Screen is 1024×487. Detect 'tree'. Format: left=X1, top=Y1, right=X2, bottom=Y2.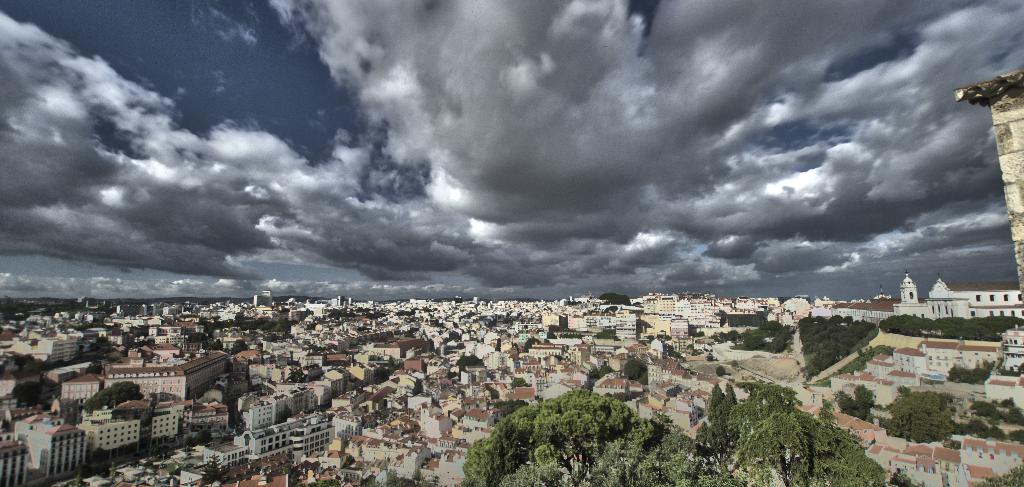
left=625, top=355, right=651, bottom=380.
